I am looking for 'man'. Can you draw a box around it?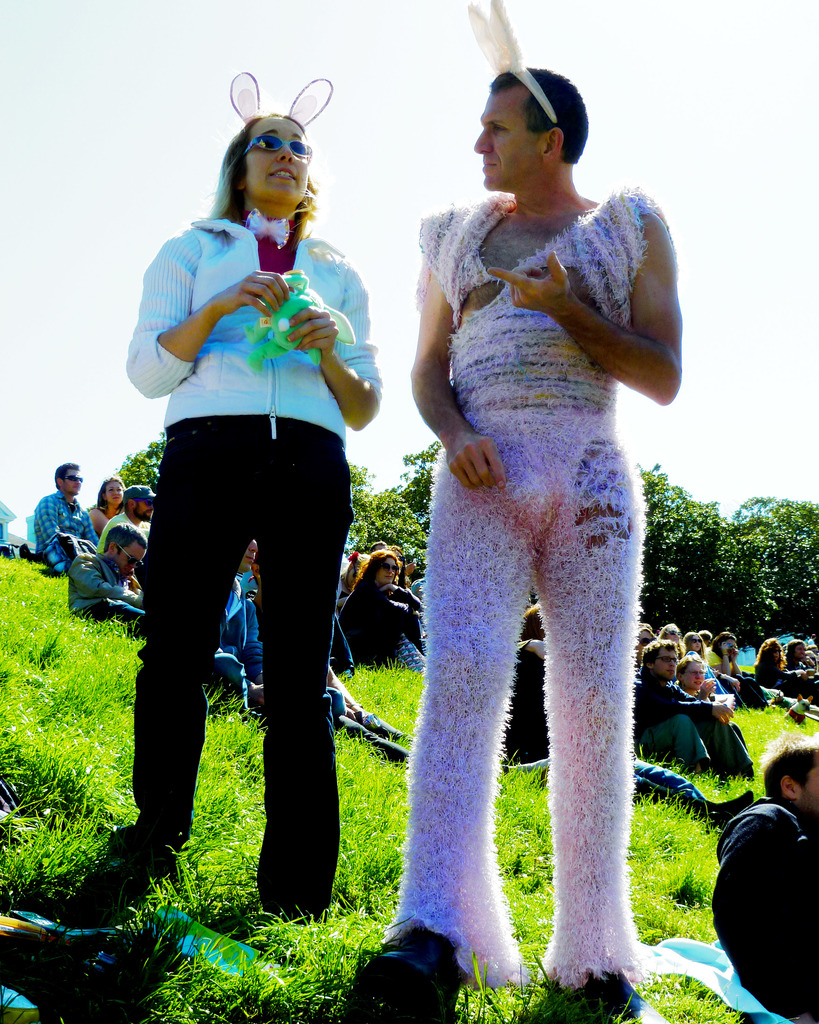
Sure, the bounding box is bbox=(32, 449, 91, 566).
